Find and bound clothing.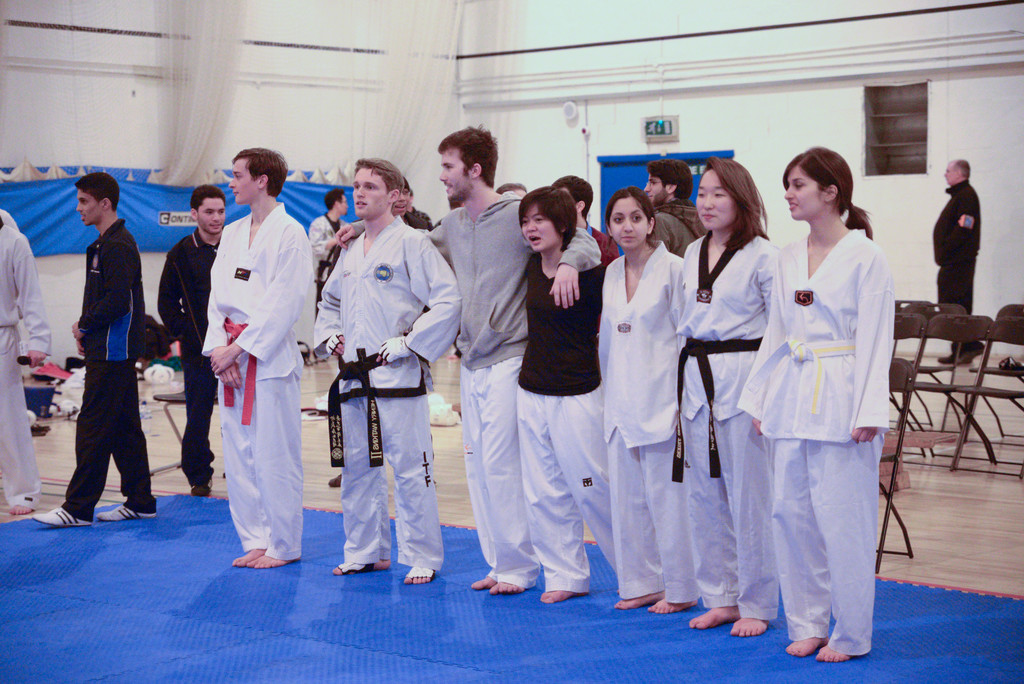
Bound: 605 245 694 602.
